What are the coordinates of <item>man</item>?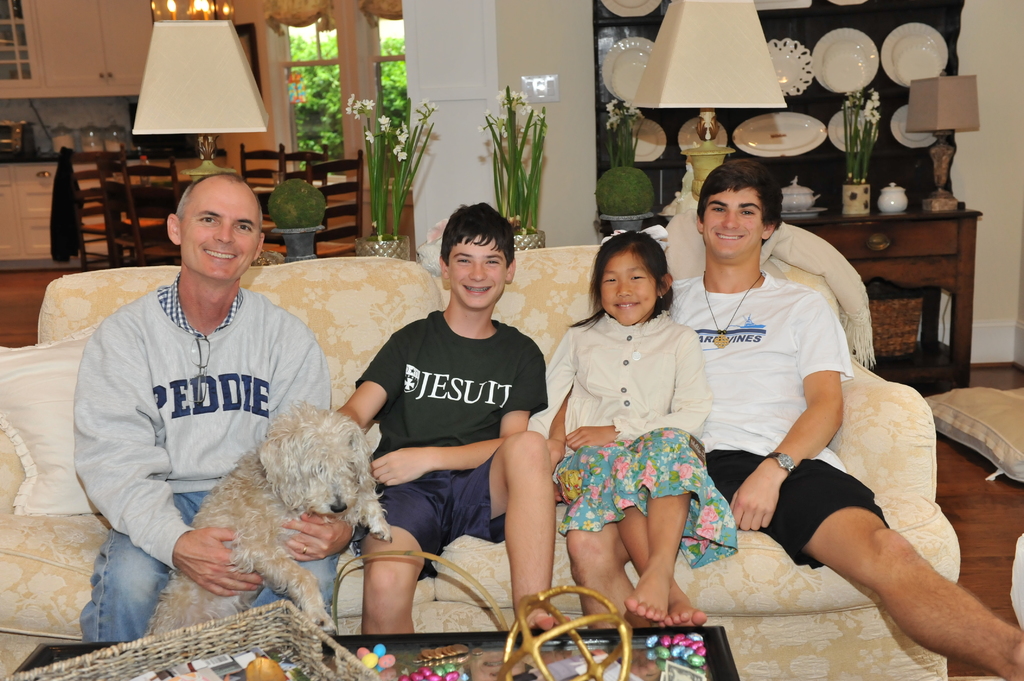
rect(74, 152, 343, 630).
